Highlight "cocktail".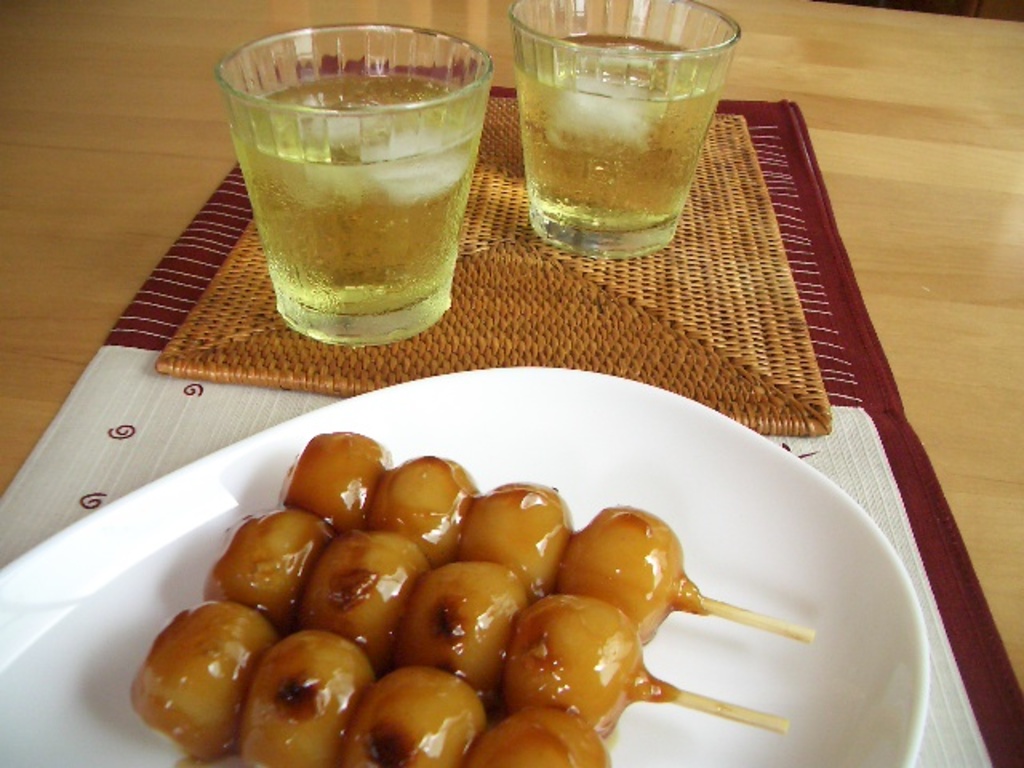
Highlighted region: crop(214, 22, 482, 334).
